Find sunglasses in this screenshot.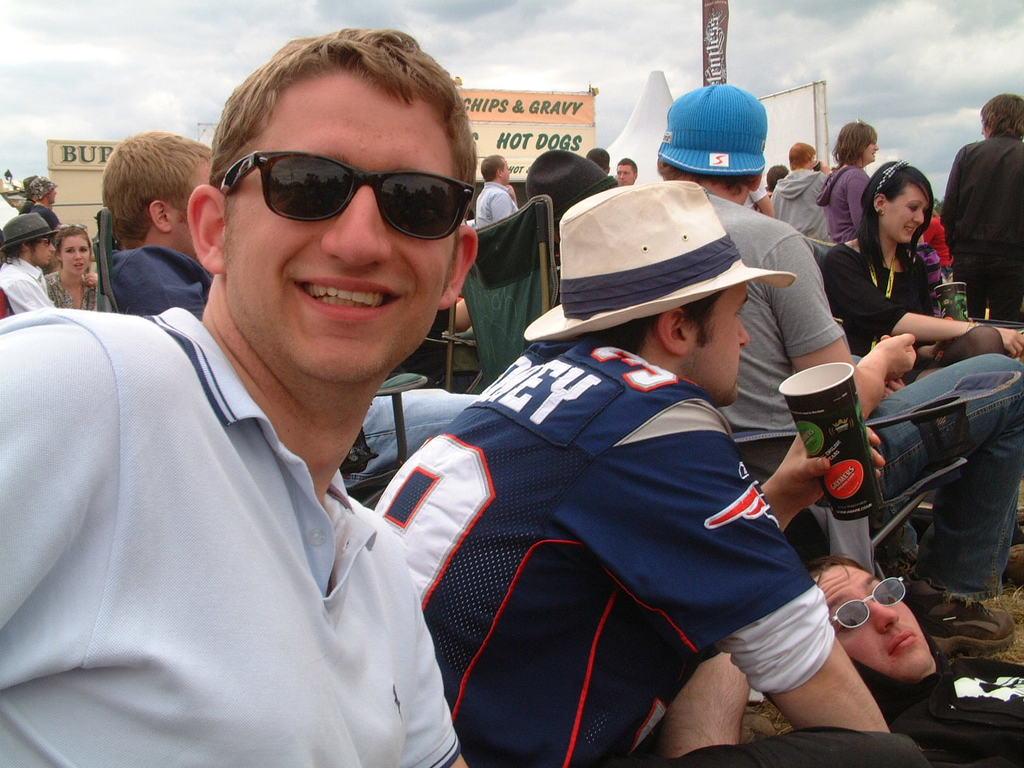
The bounding box for sunglasses is x1=214, y1=150, x2=487, y2=229.
